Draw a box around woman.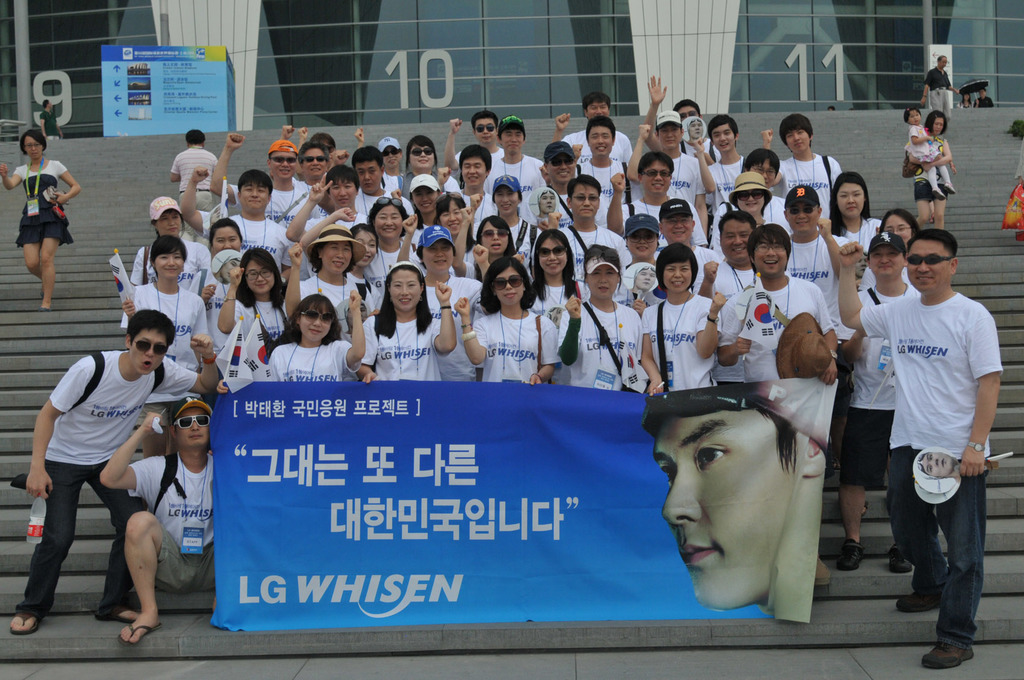
pyautogui.locateOnScreen(526, 227, 594, 337).
